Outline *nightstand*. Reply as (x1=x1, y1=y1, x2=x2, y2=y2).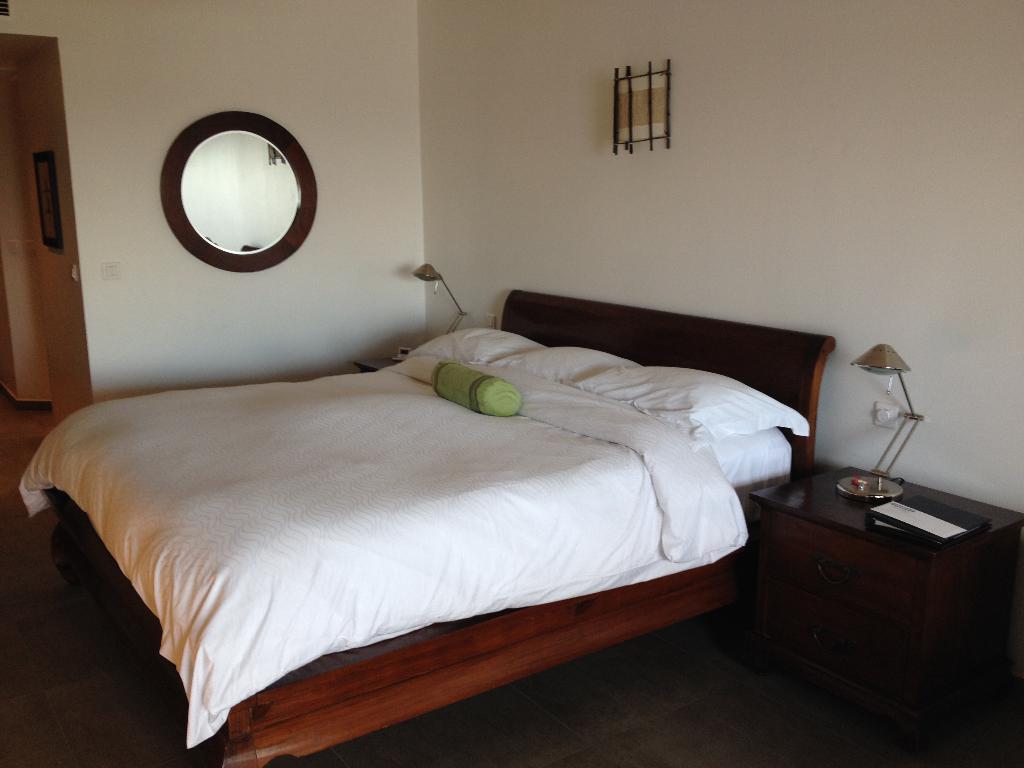
(x1=755, y1=468, x2=1023, y2=762).
